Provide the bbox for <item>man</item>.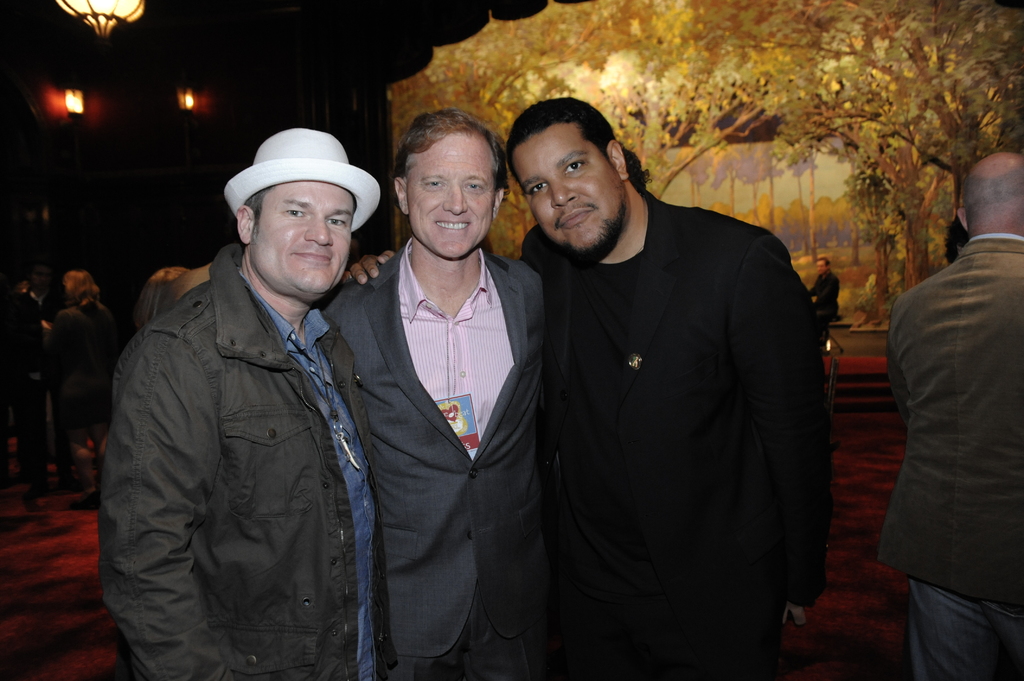
rect(341, 102, 831, 680).
